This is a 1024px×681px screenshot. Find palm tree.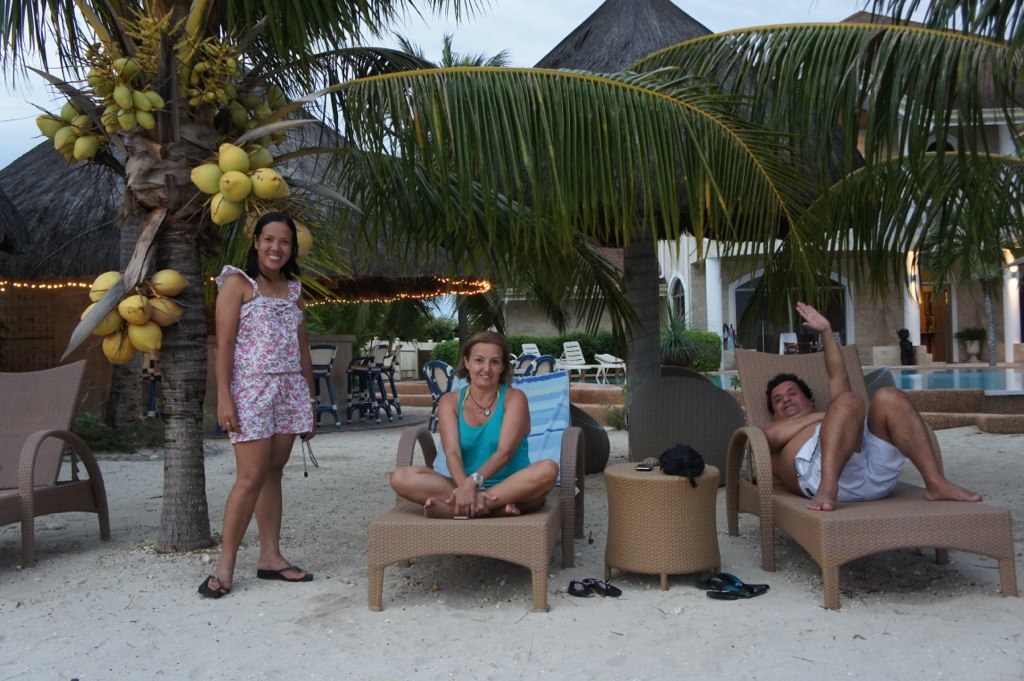
Bounding box: (left=437, top=52, right=798, bottom=454).
